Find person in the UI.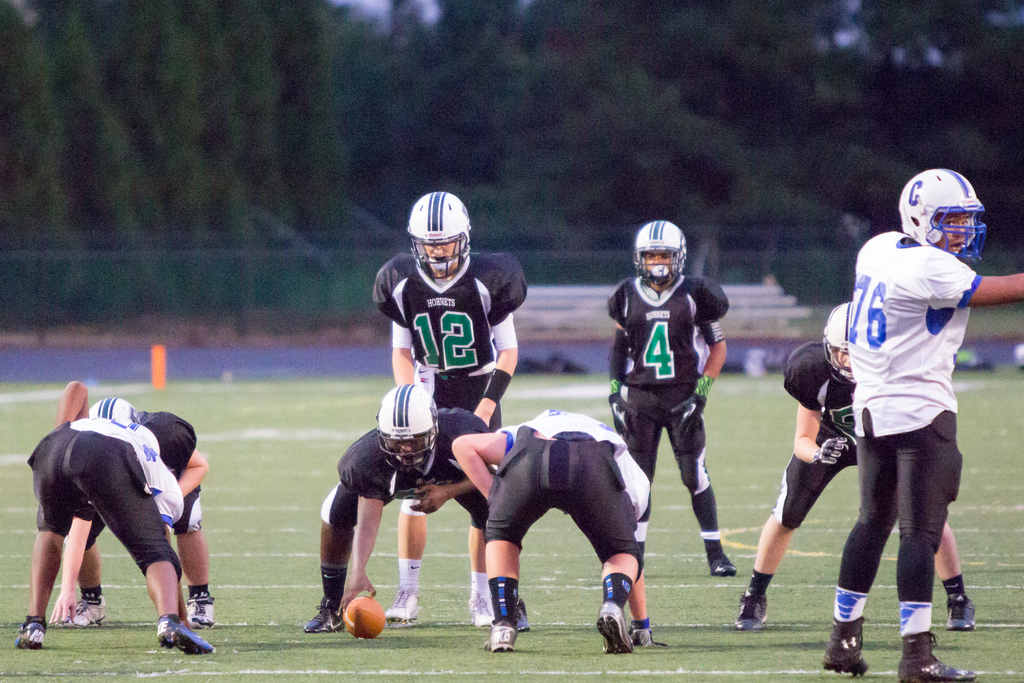
UI element at {"x1": 372, "y1": 186, "x2": 534, "y2": 620}.
